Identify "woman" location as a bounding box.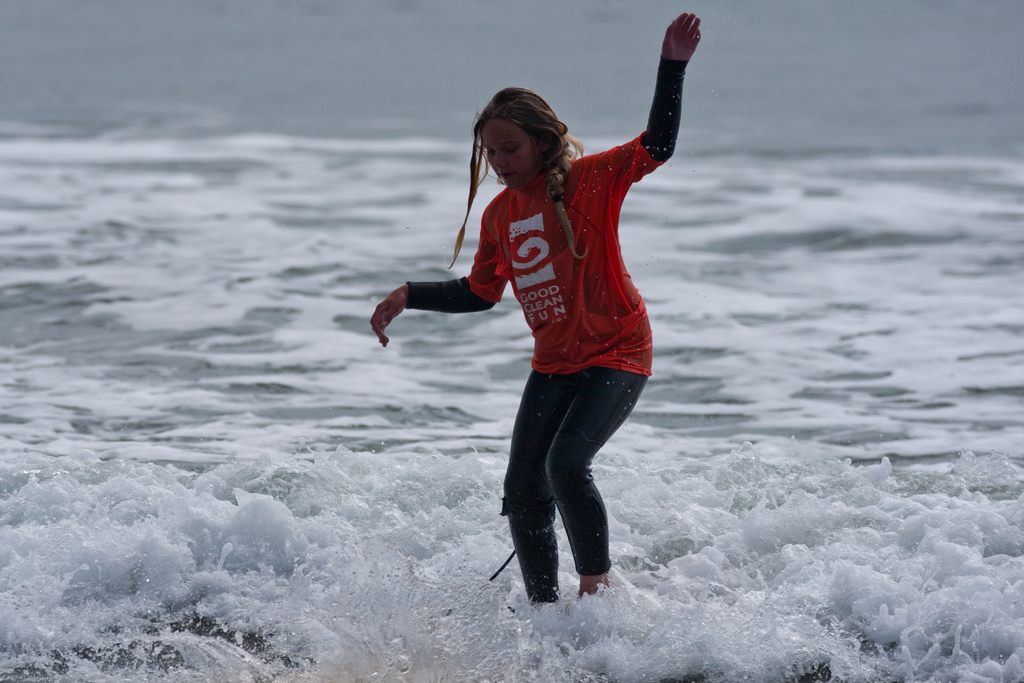
detection(404, 71, 697, 592).
